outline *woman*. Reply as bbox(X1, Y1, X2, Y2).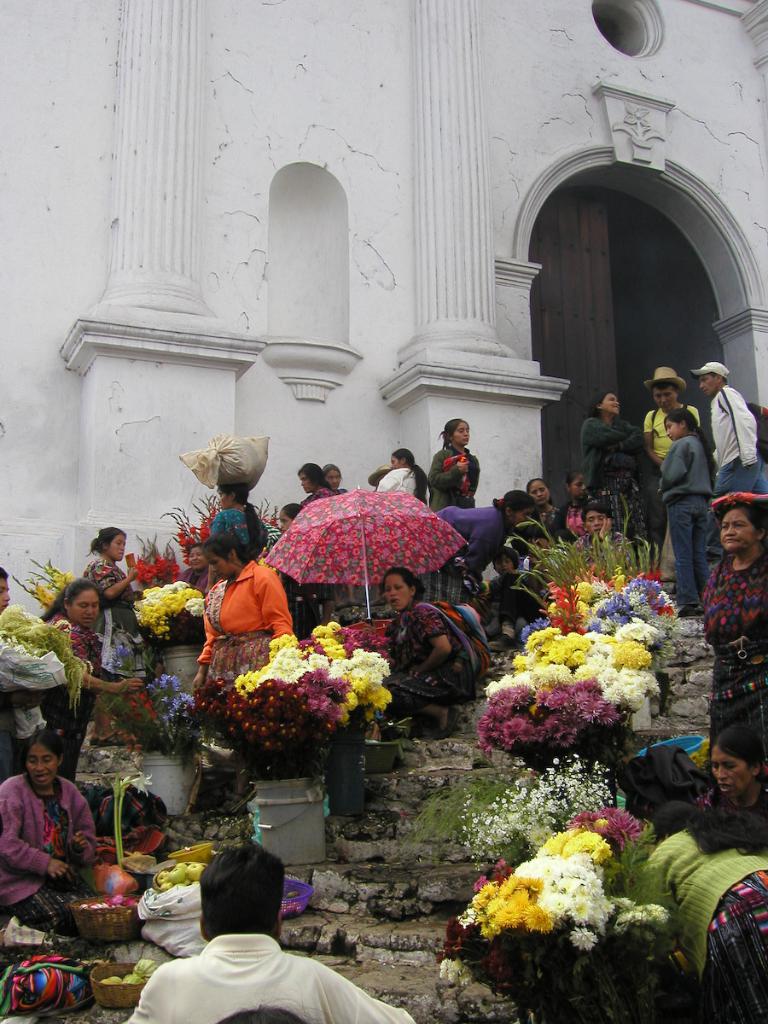
bbox(79, 520, 142, 746).
